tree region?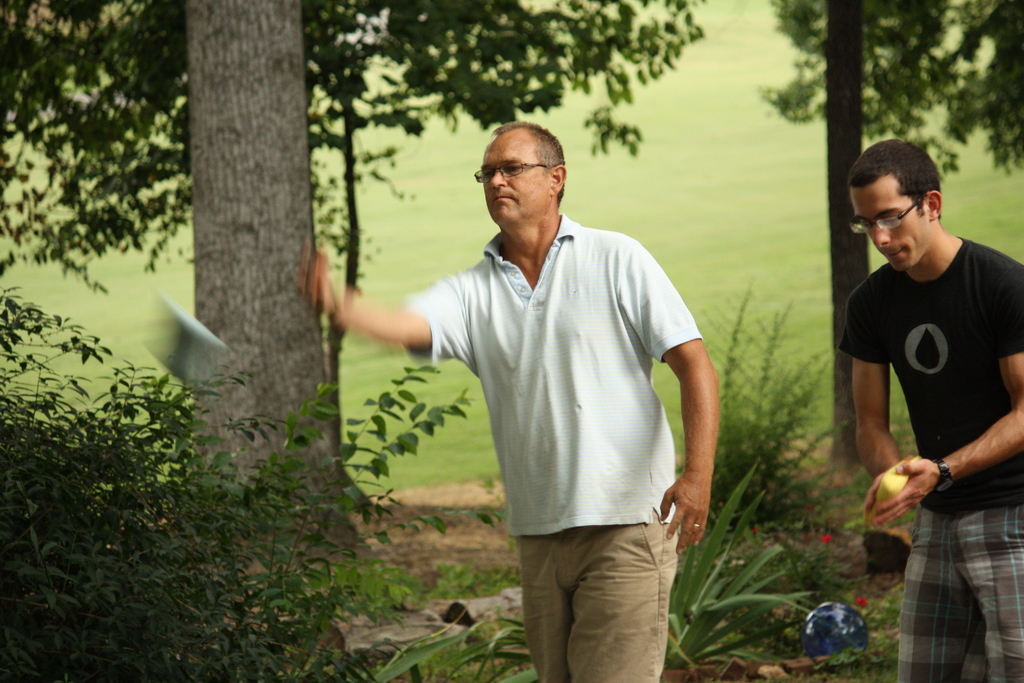
380,469,814,682
